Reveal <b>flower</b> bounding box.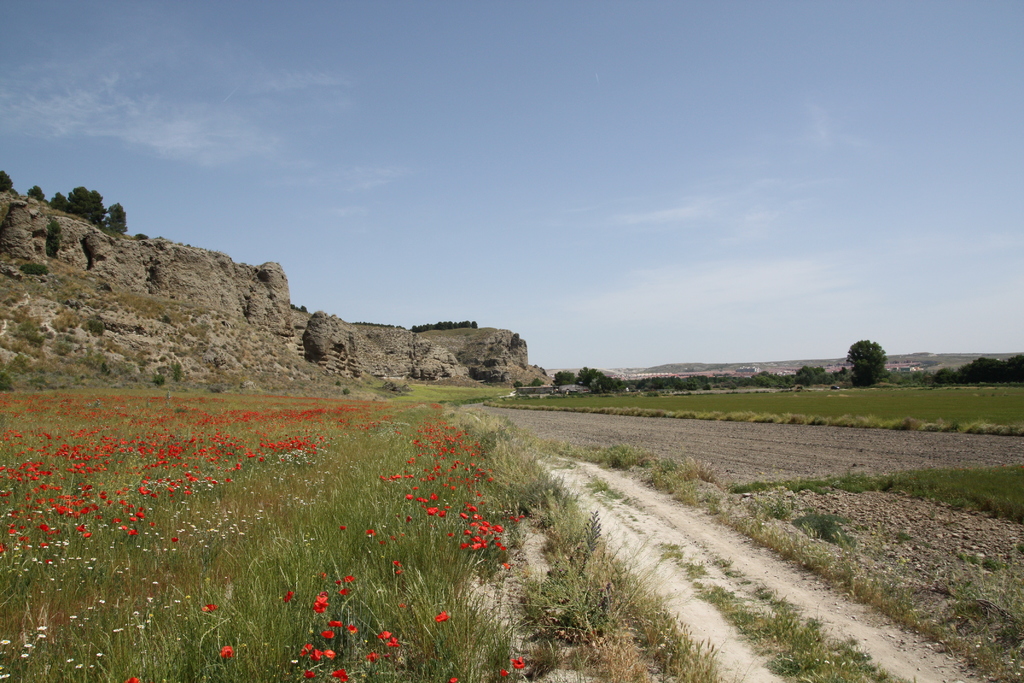
Revealed: bbox=(345, 577, 353, 581).
